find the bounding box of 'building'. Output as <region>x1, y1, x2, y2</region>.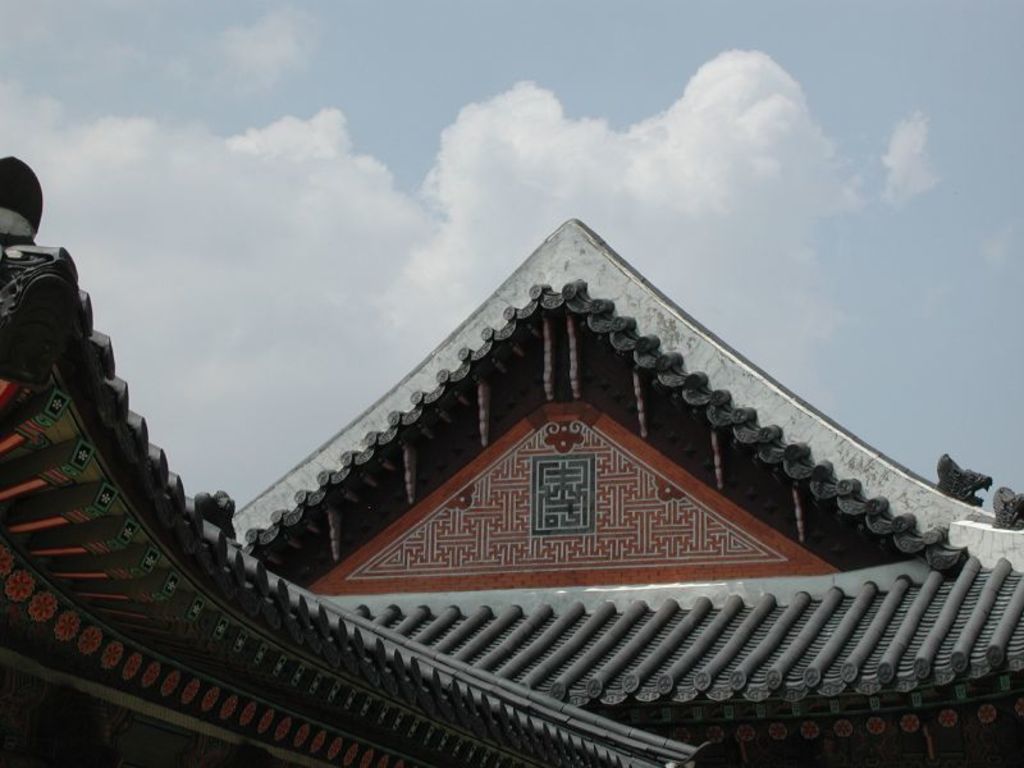
<region>0, 156, 1023, 767</region>.
